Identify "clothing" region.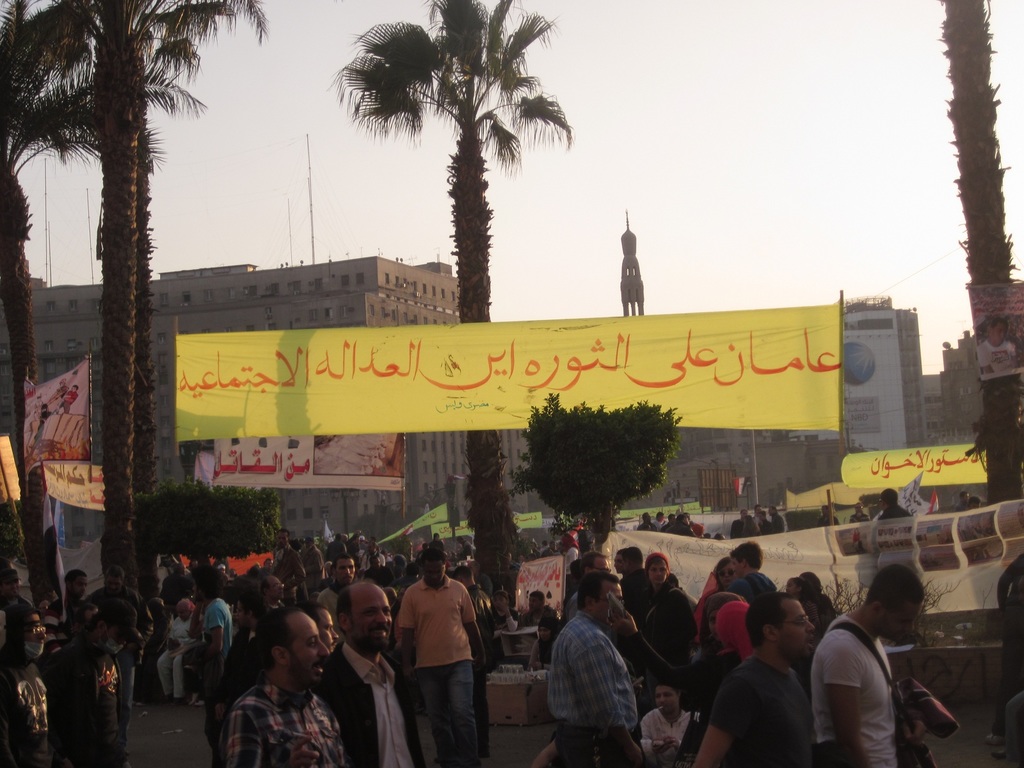
Region: (565,545,584,573).
